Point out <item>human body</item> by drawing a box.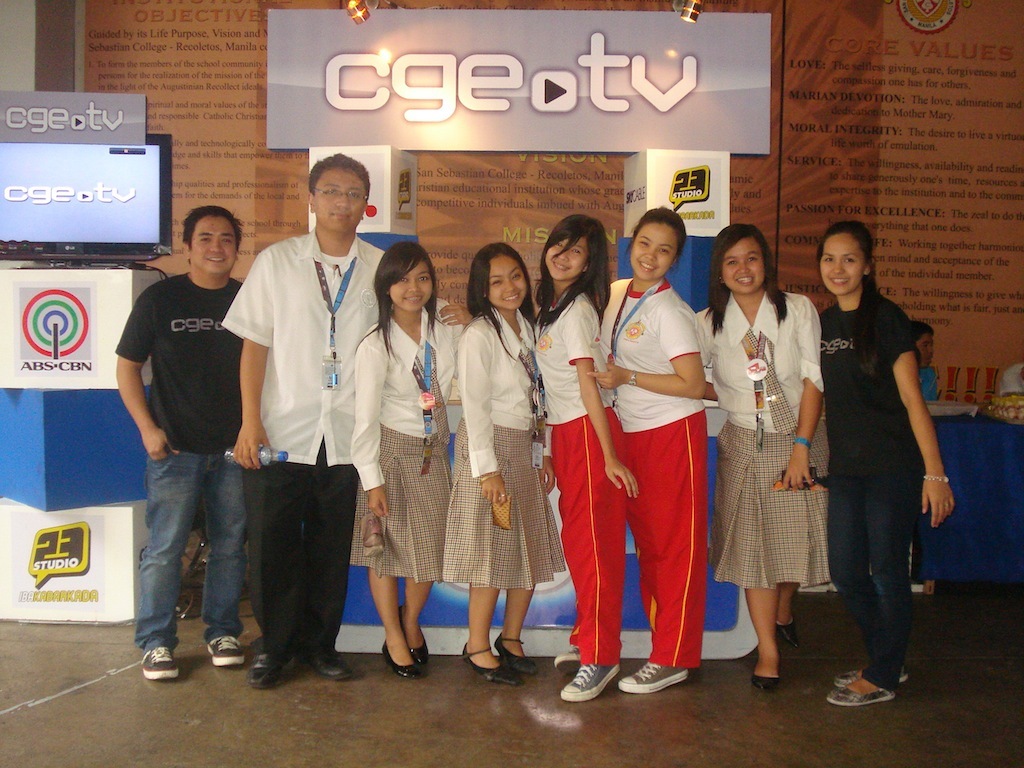
[589, 203, 725, 723].
